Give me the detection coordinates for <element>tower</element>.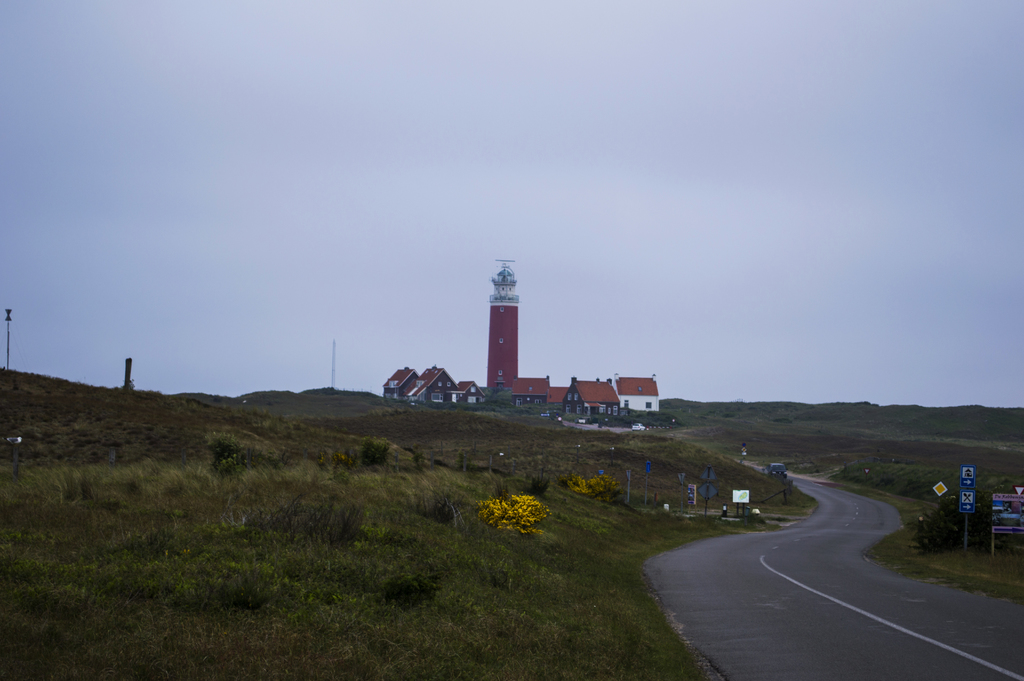
475:249:554:412.
